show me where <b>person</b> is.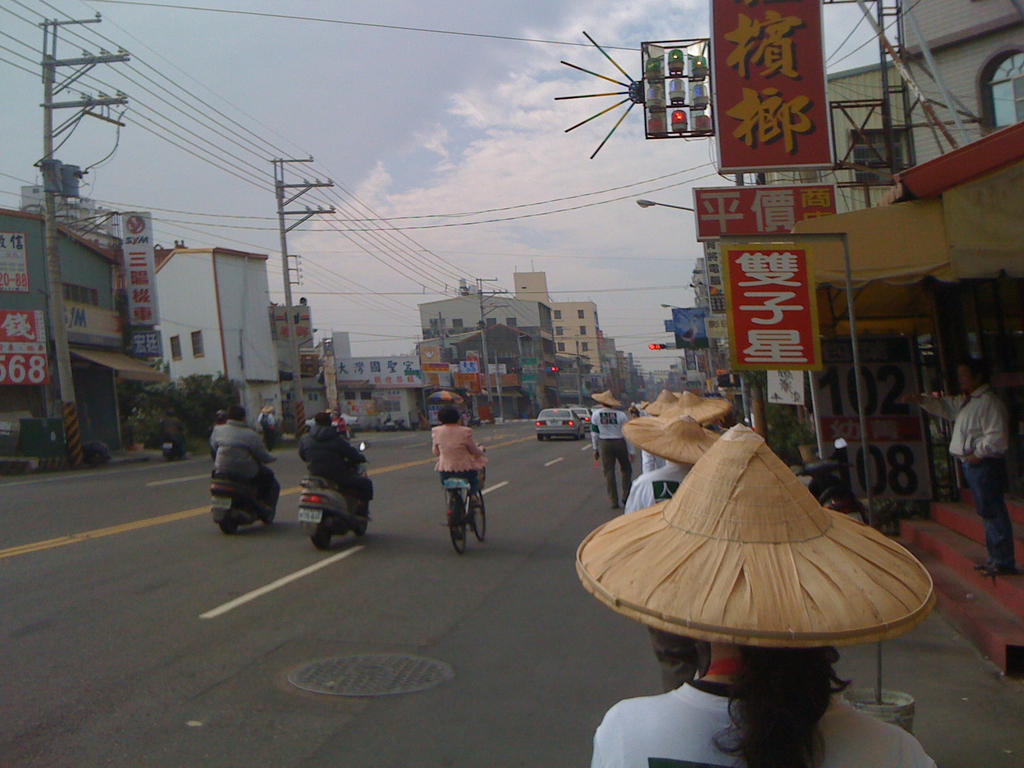
<b>person</b> is at crop(160, 412, 187, 452).
